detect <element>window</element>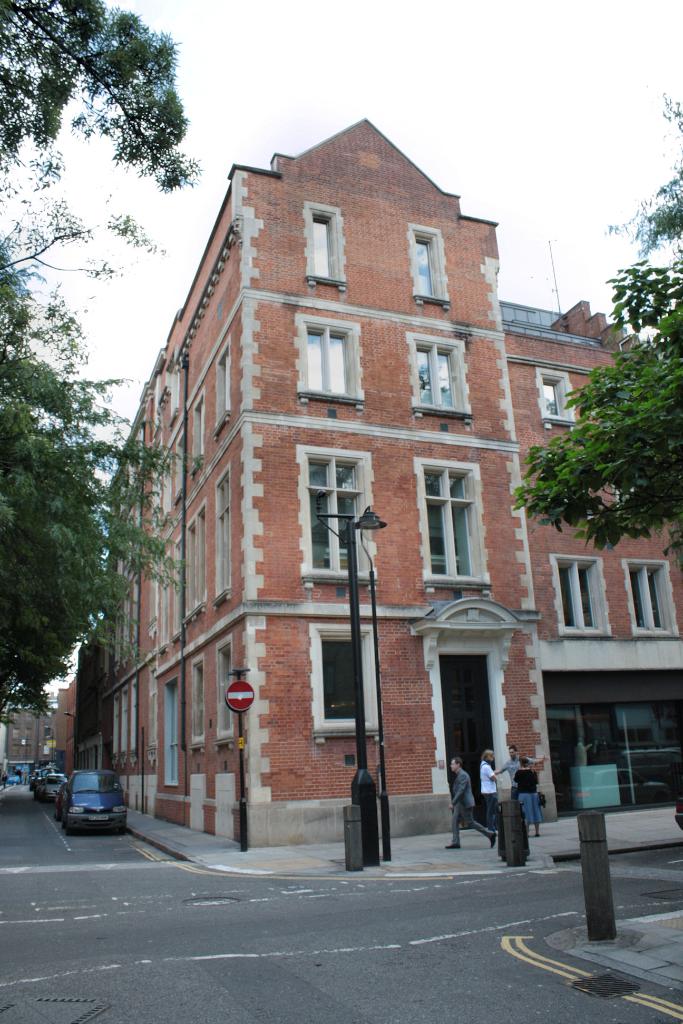
<bbox>407, 221, 449, 308</bbox>
